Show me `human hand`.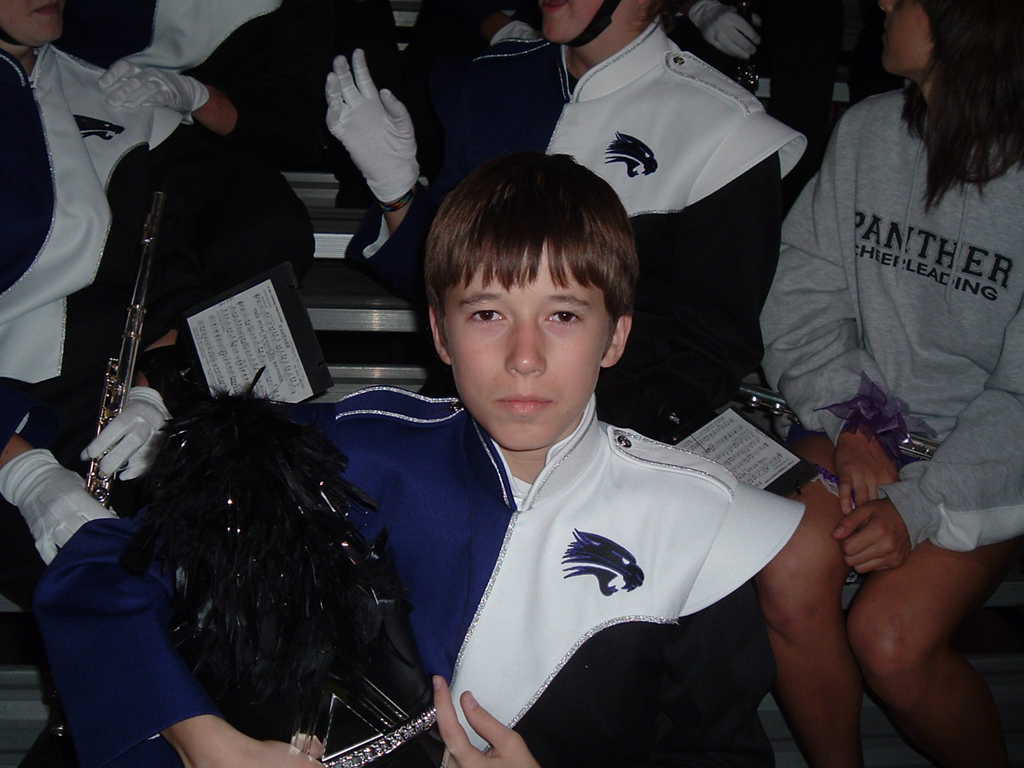
`human hand` is here: [829,500,913,576].
